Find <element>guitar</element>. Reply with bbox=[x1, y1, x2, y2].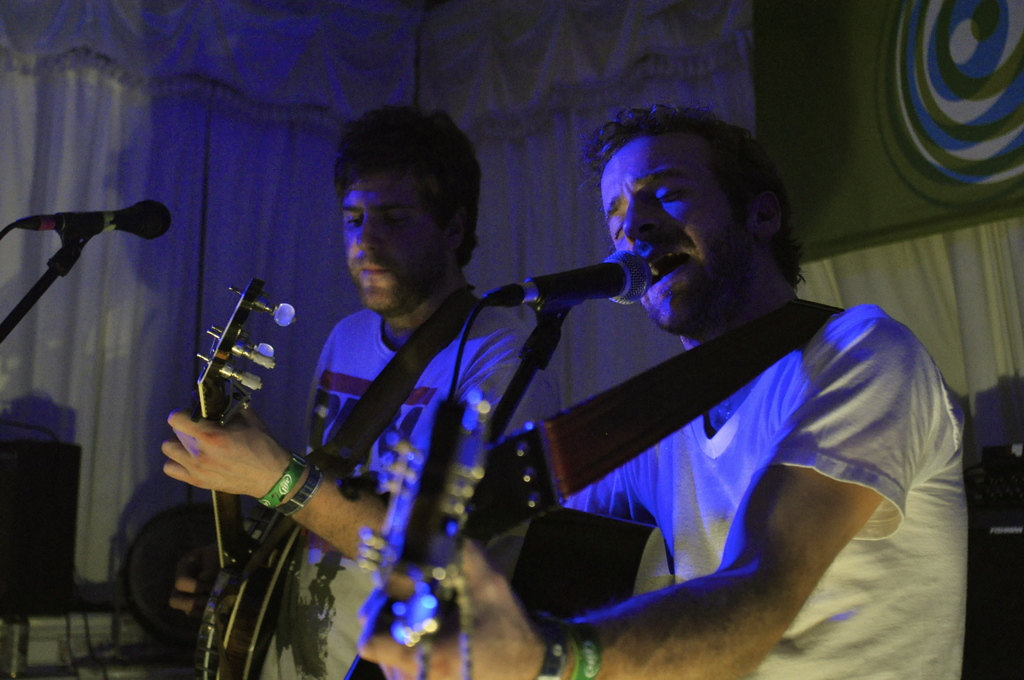
bbox=[173, 268, 368, 679].
